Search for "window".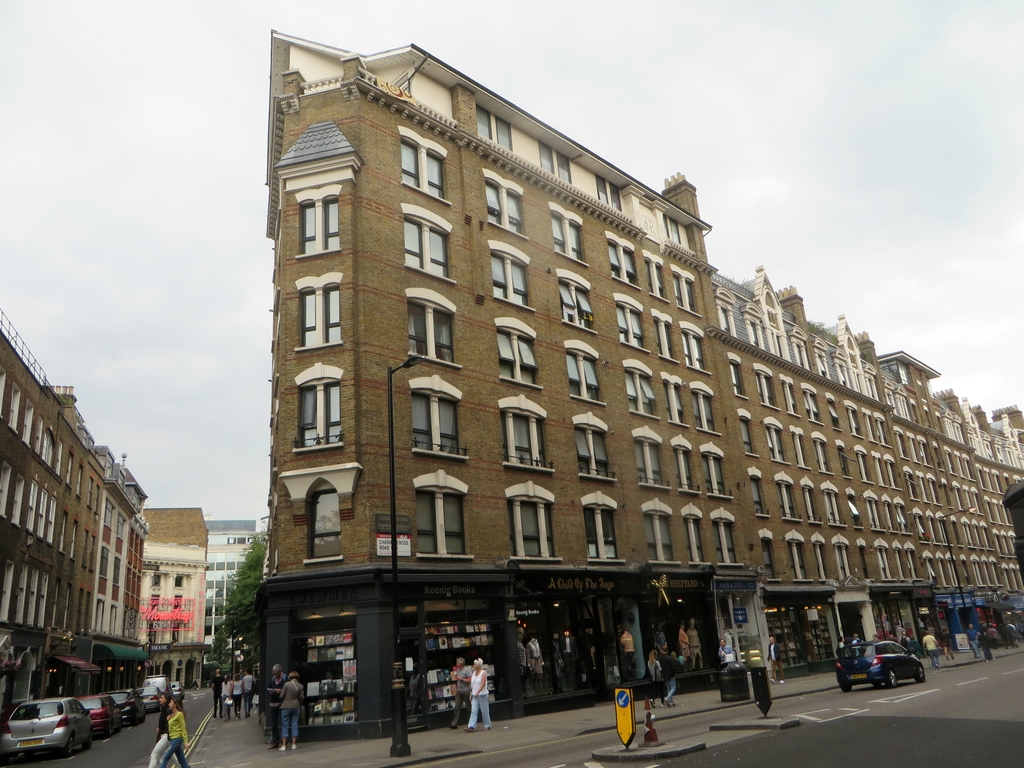
Found at l=701, t=442, r=730, b=495.
